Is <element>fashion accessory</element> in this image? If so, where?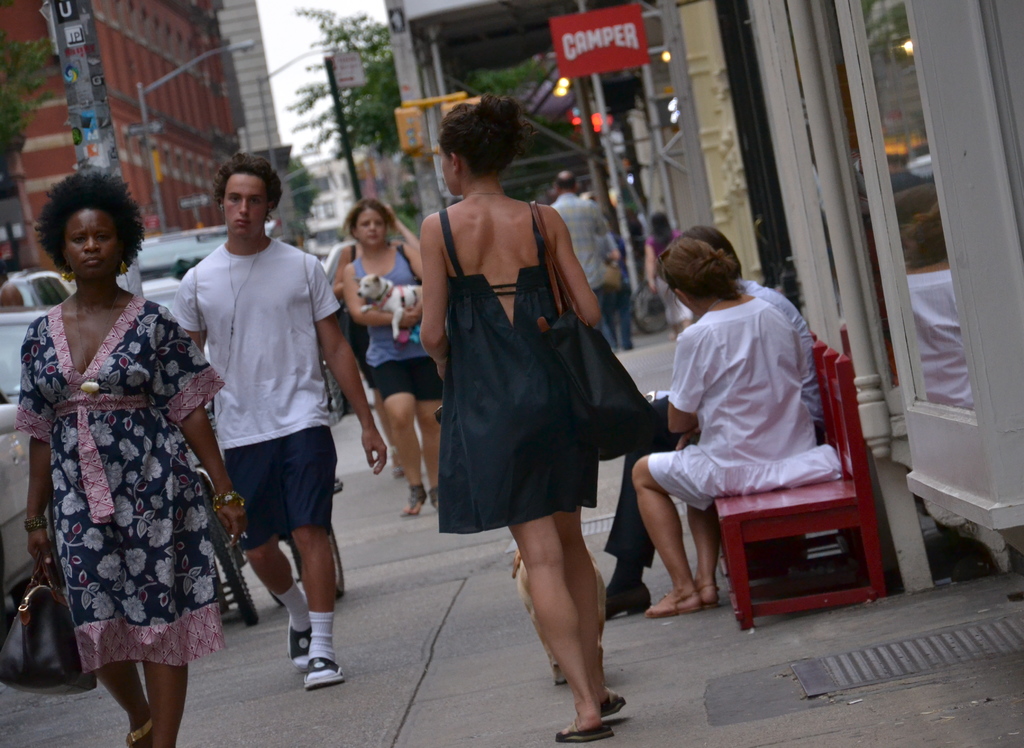
Yes, at (x1=117, y1=257, x2=127, y2=277).
